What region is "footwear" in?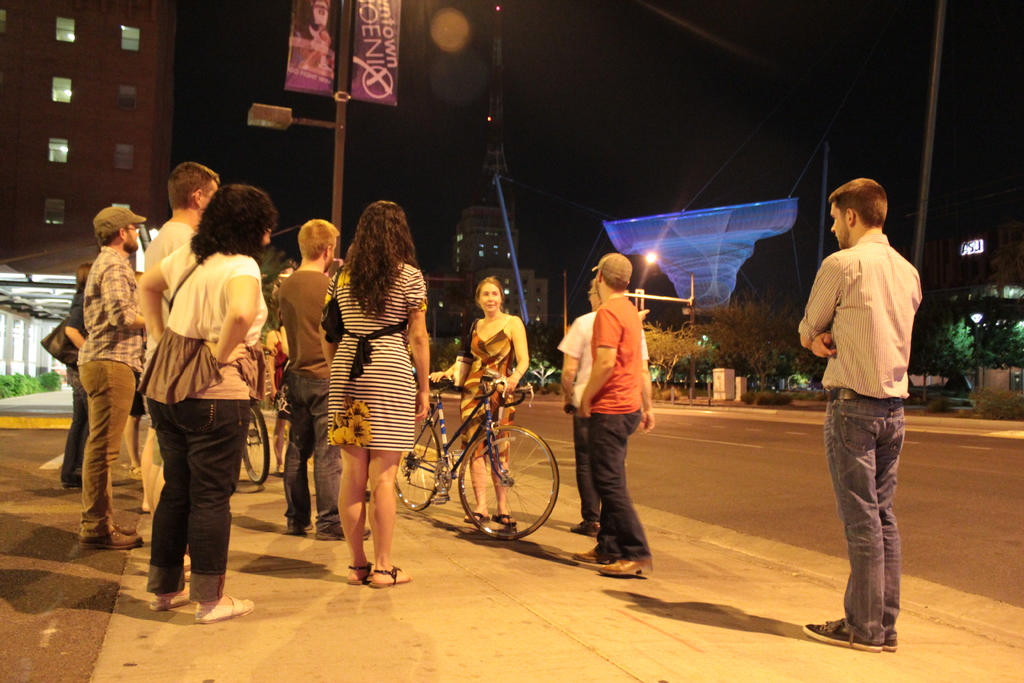
left=803, top=614, right=881, bottom=650.
